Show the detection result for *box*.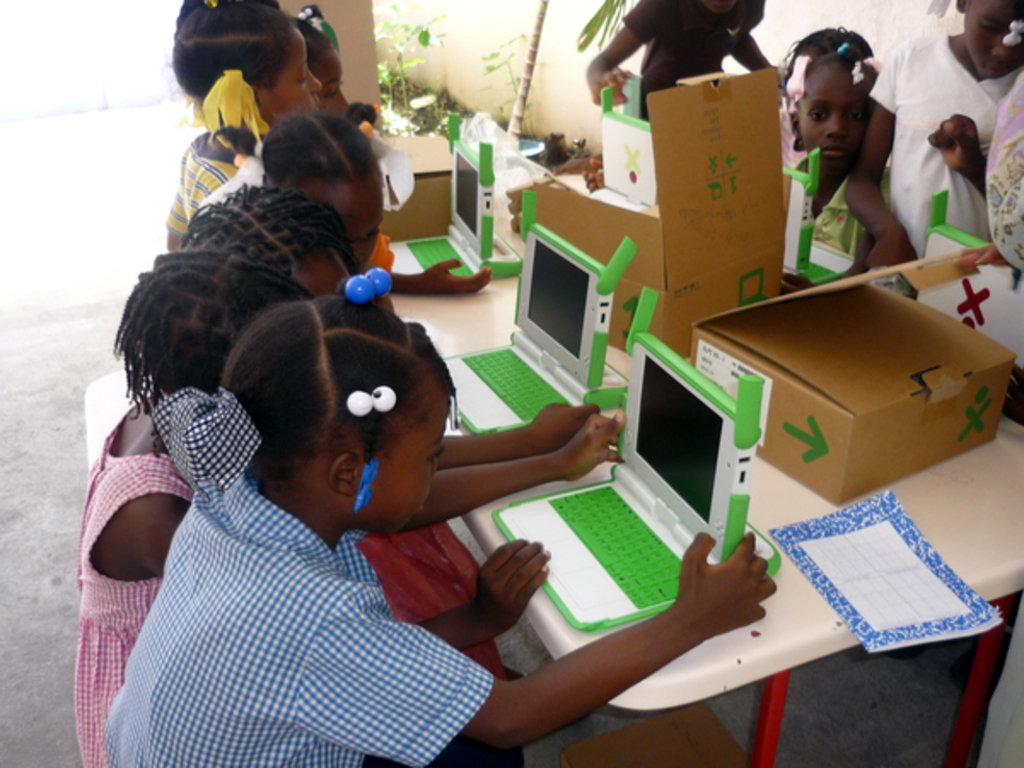
crop(707, 246, 1000, 509).
